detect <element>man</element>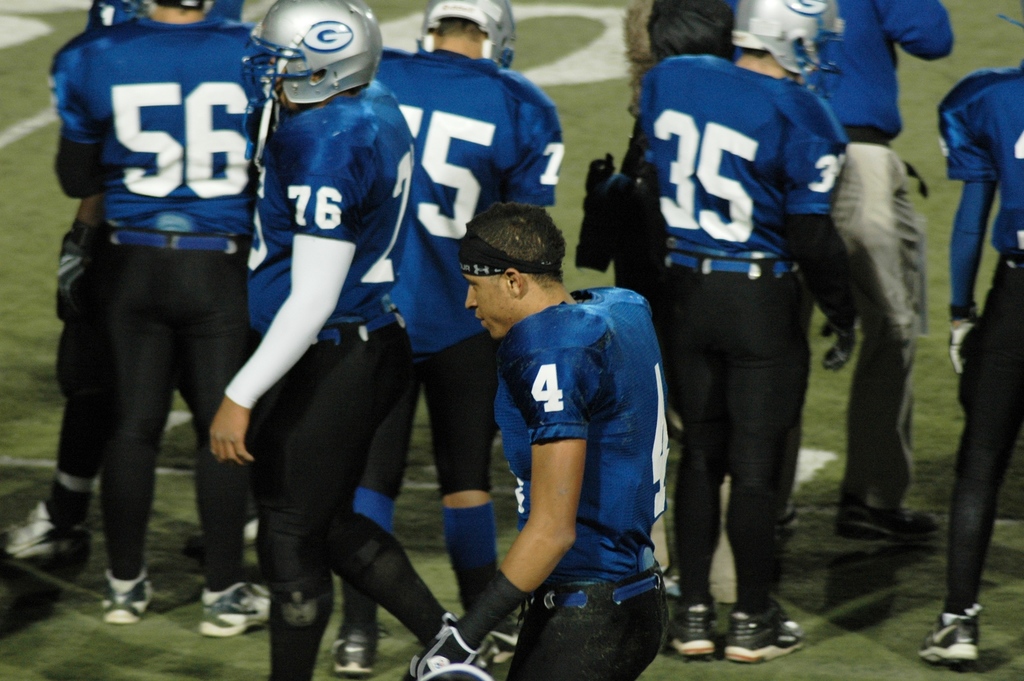
(451,206,699,668)
